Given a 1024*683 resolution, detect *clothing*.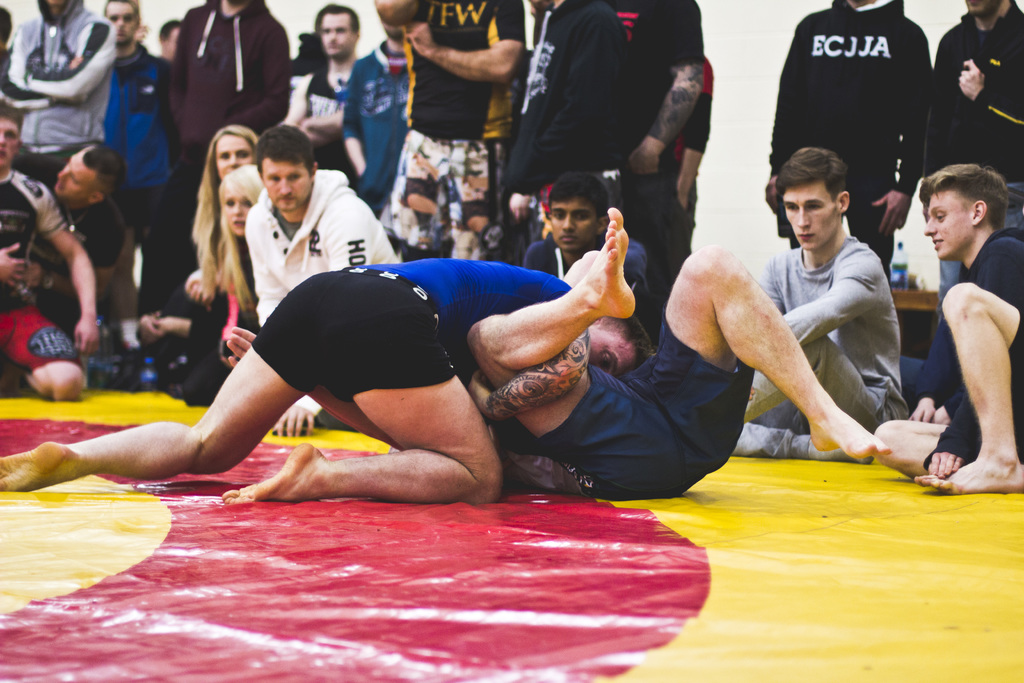
180 282 250 408.
